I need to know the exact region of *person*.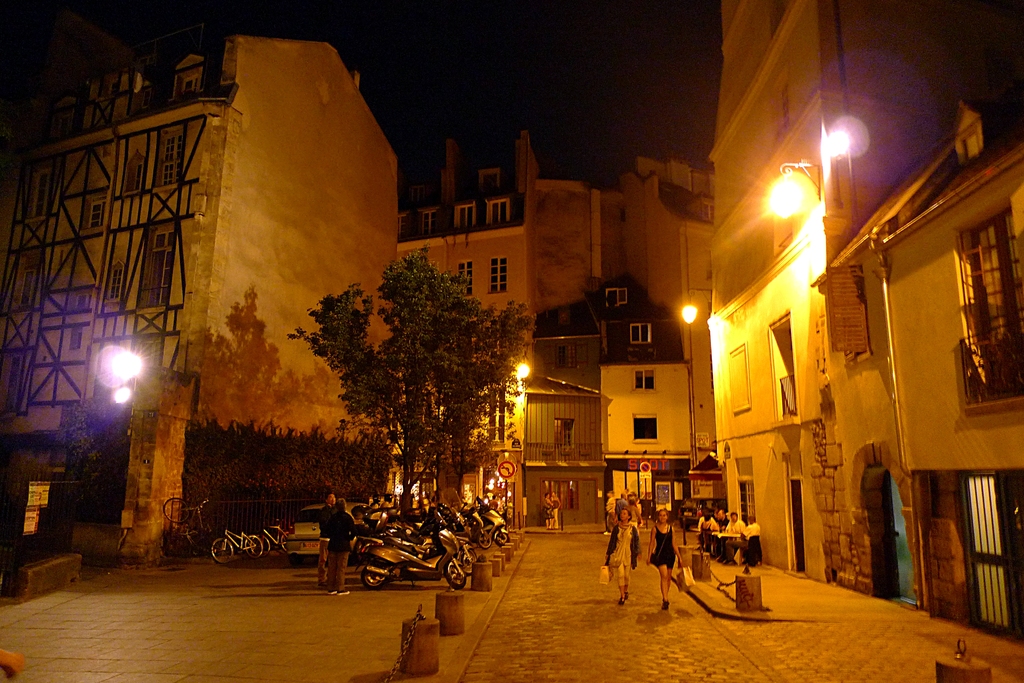
Region: rect(724, 519, 760, 561).
